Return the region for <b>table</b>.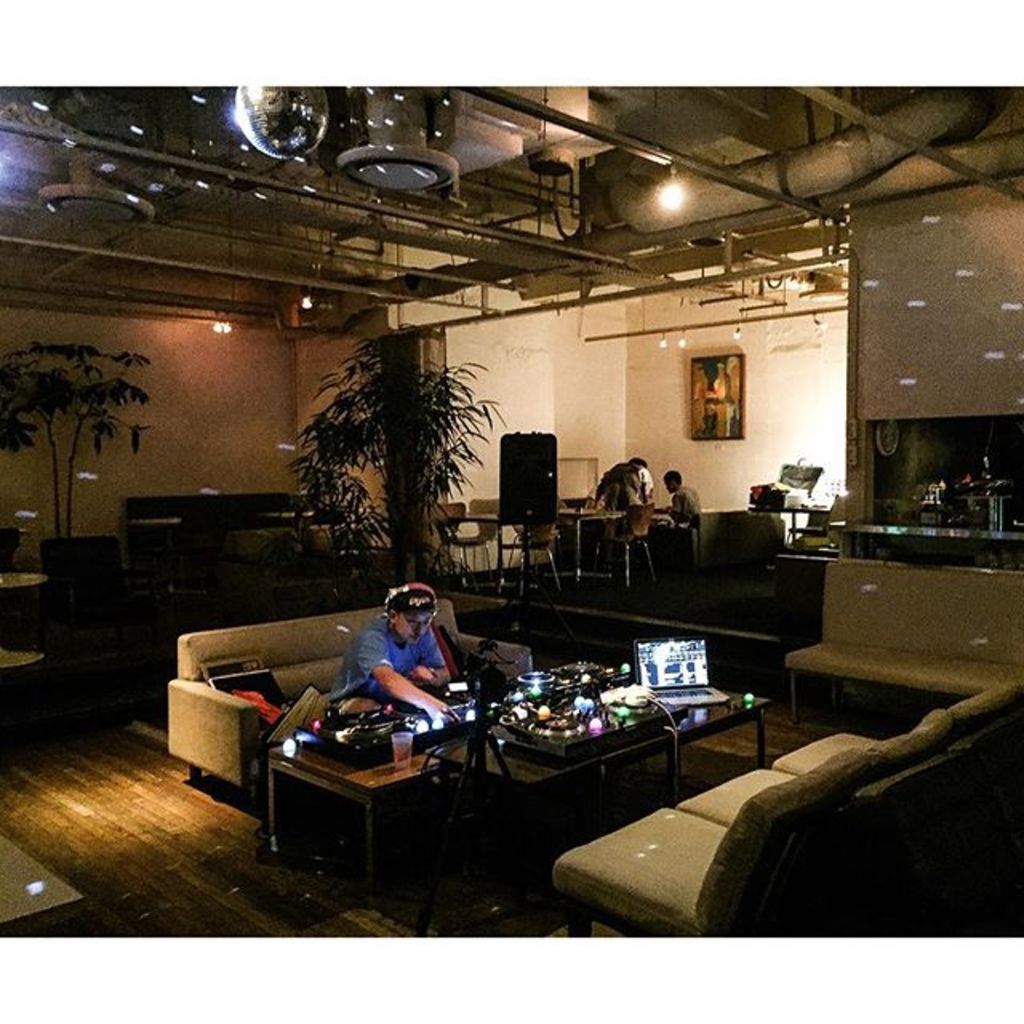
272:734:429:864.
